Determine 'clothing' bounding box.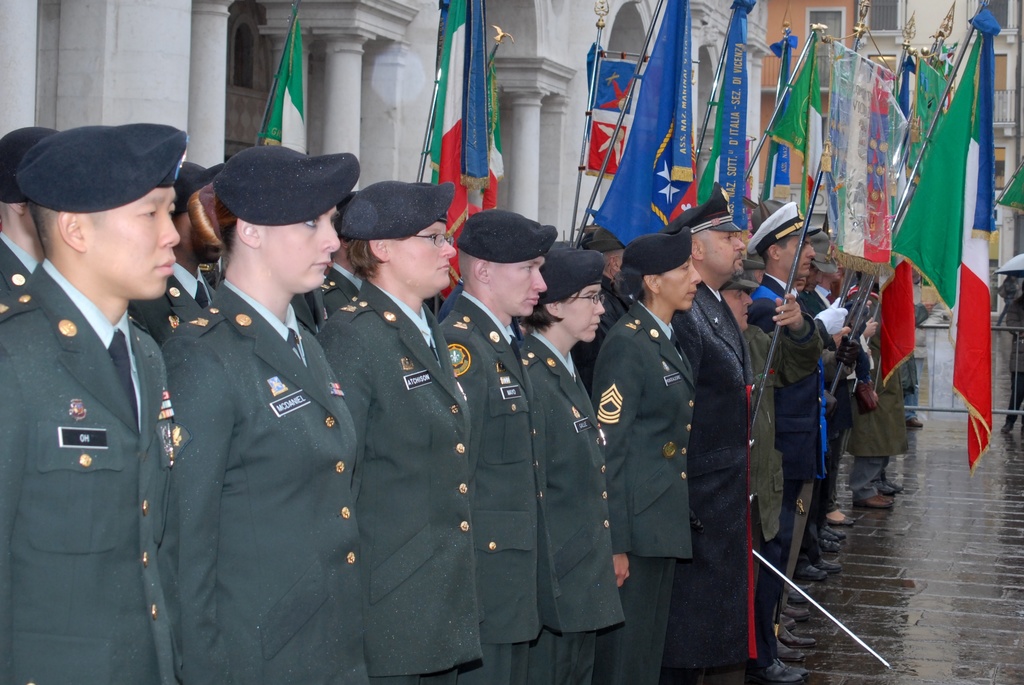
Determined: crop(739, 304, 786, 554).
